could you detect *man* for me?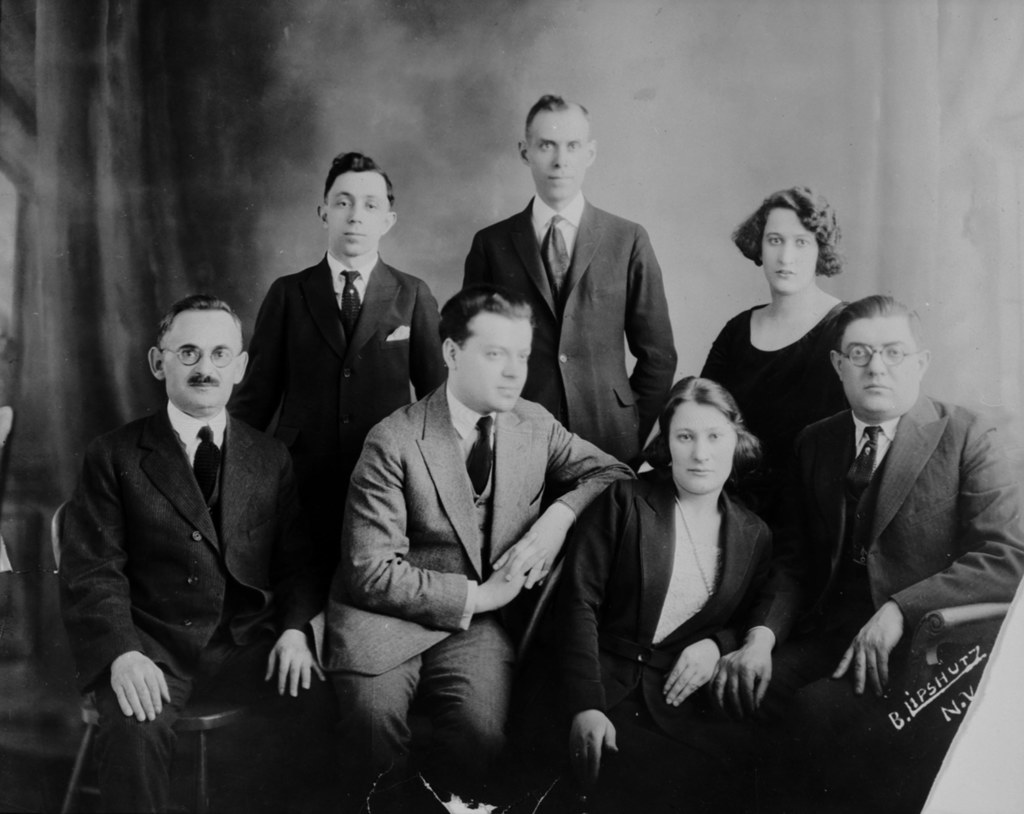
Detection result: BBox(54, 272, 321, 784).
